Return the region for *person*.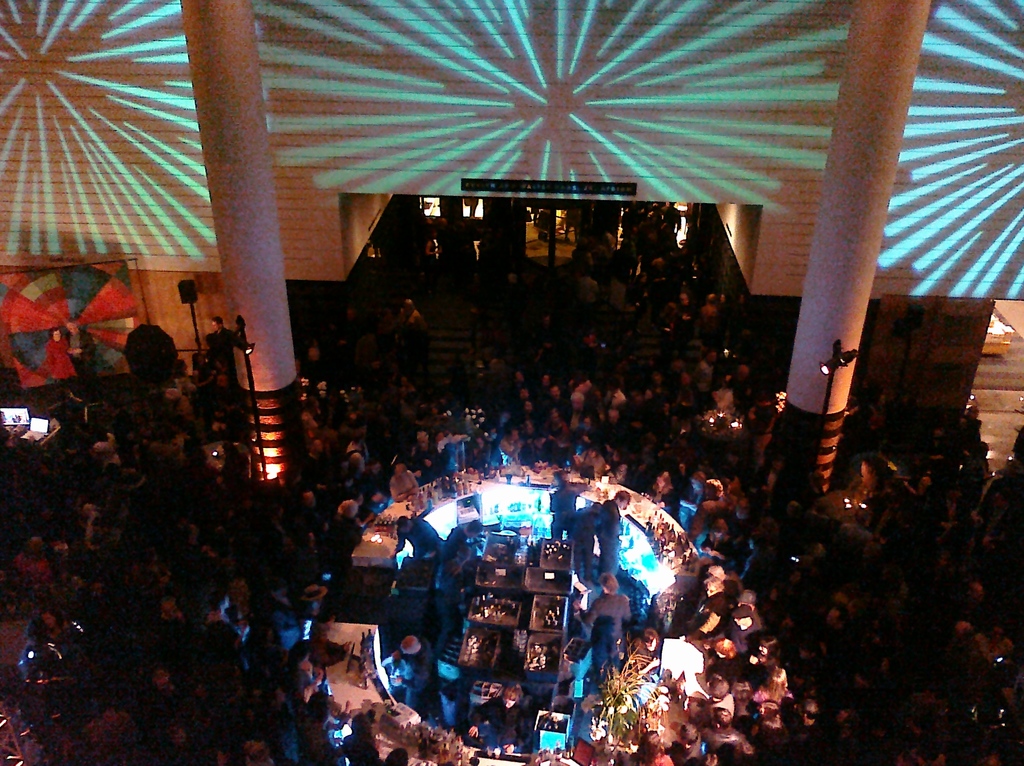
l=482, t=354, r=509, b=421.
